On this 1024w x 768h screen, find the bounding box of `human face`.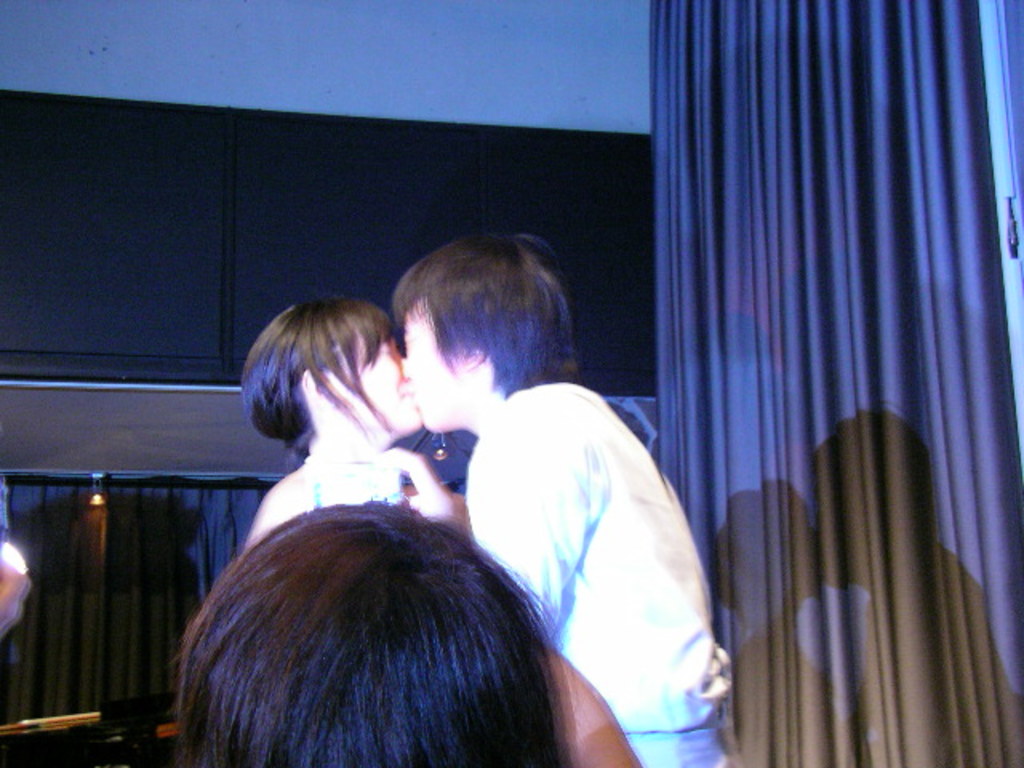
Bounding box: box=[323, 328, 426, 435].
